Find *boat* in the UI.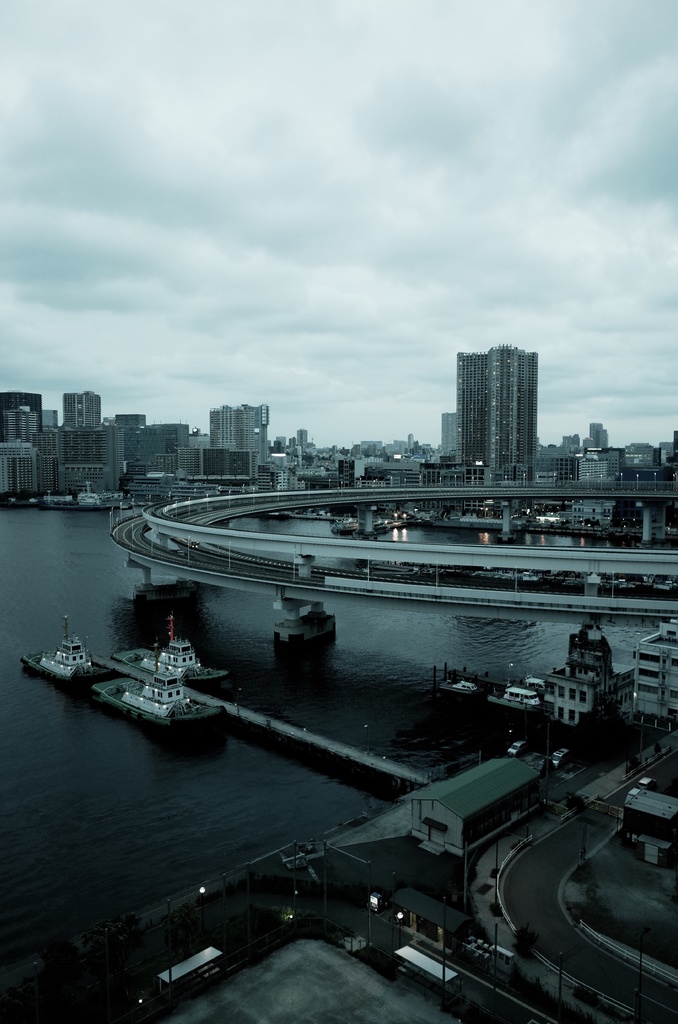
UI element at crop(115, 611, 214, 686).
